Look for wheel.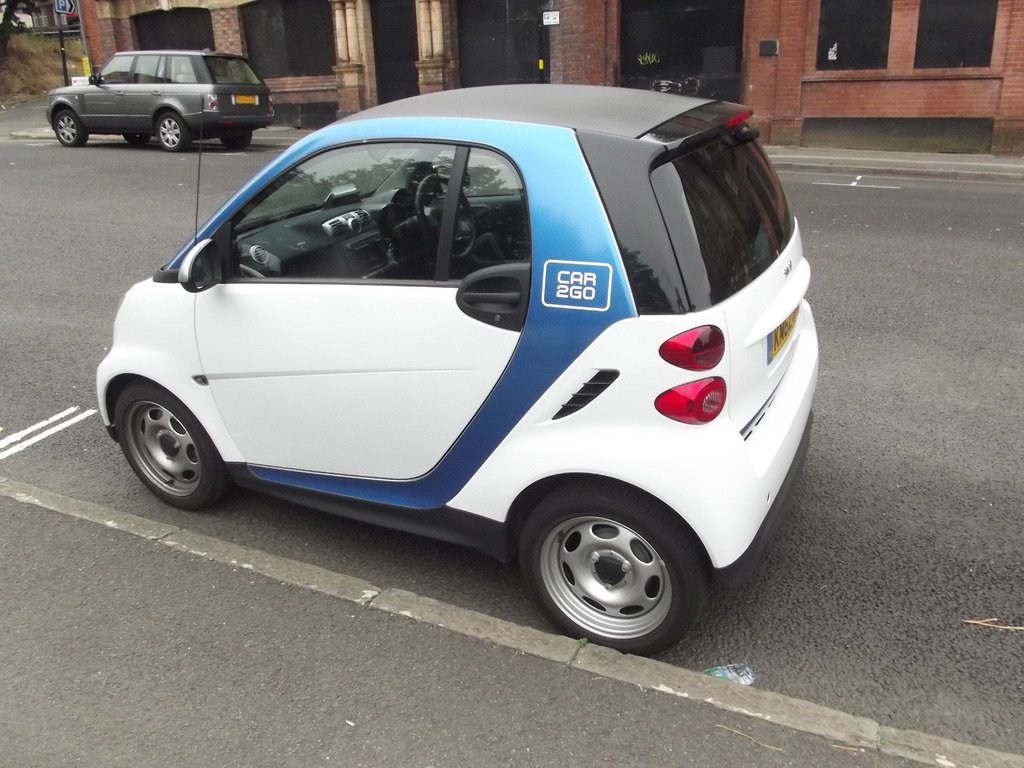
Found: {"x1": 417, "y1": 170, "x2": 479, "y2": 260}.
